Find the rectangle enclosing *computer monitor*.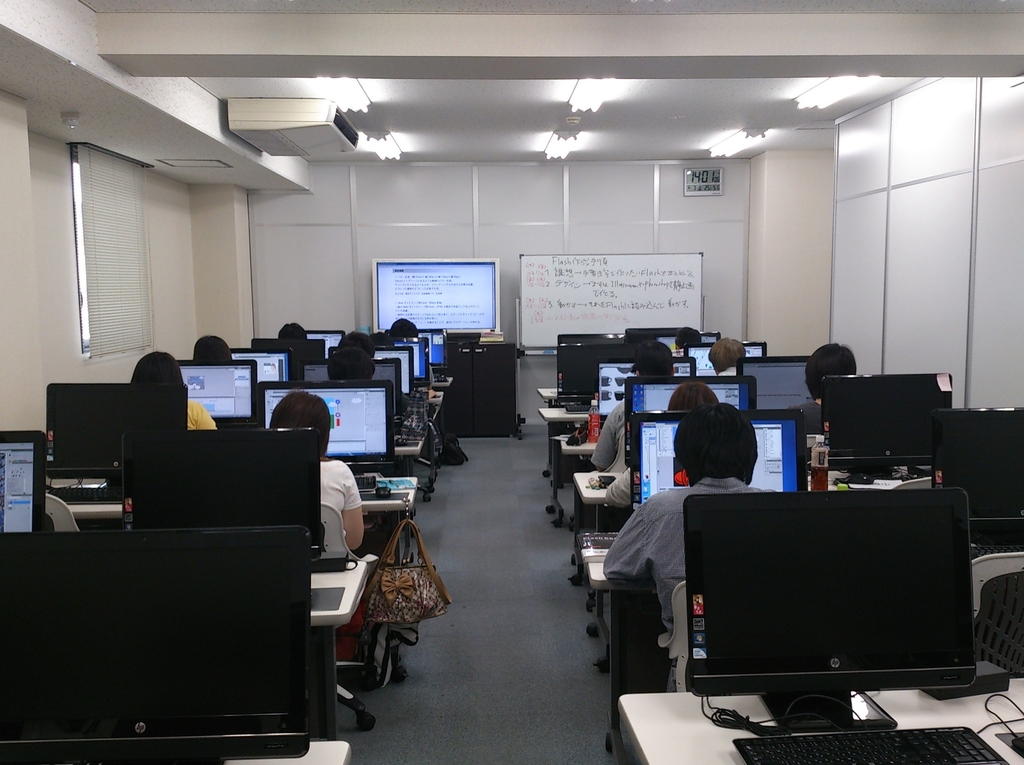
bbox(257, 381, 396, 472).
